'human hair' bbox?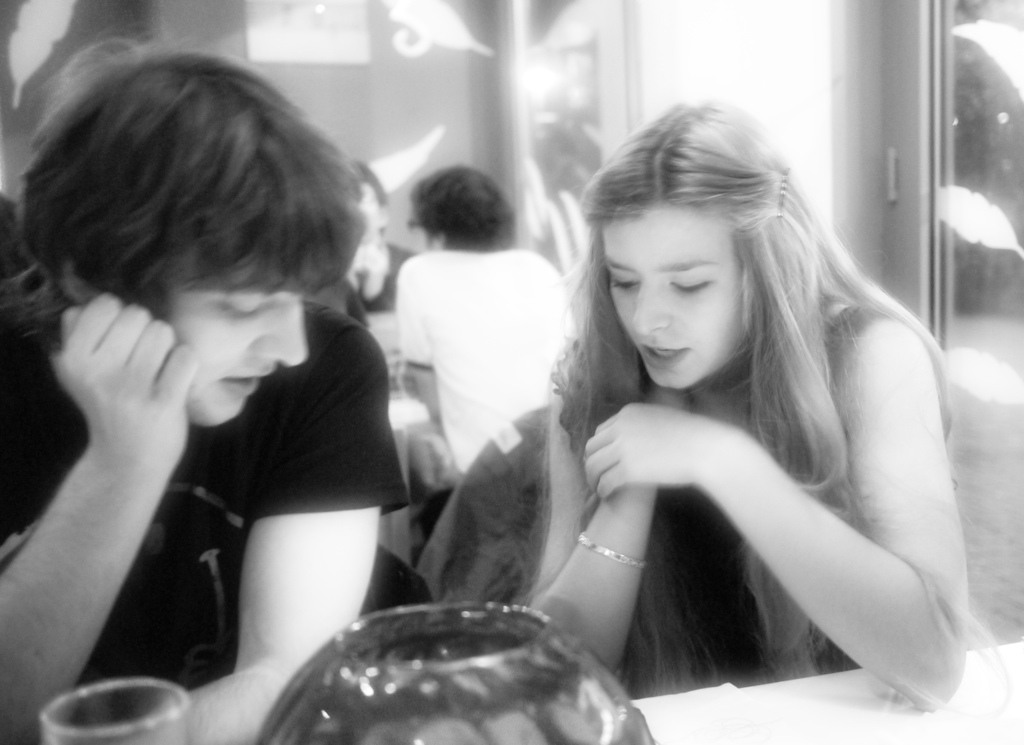
349:159:386:206
